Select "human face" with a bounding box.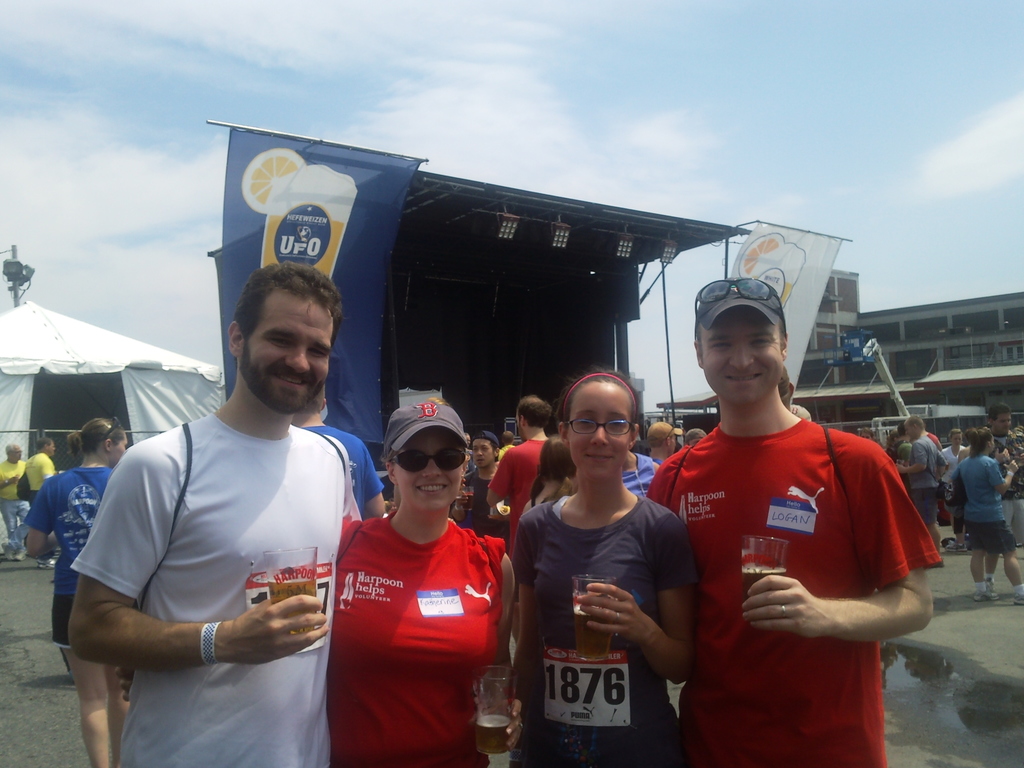
15/447/19/459.
